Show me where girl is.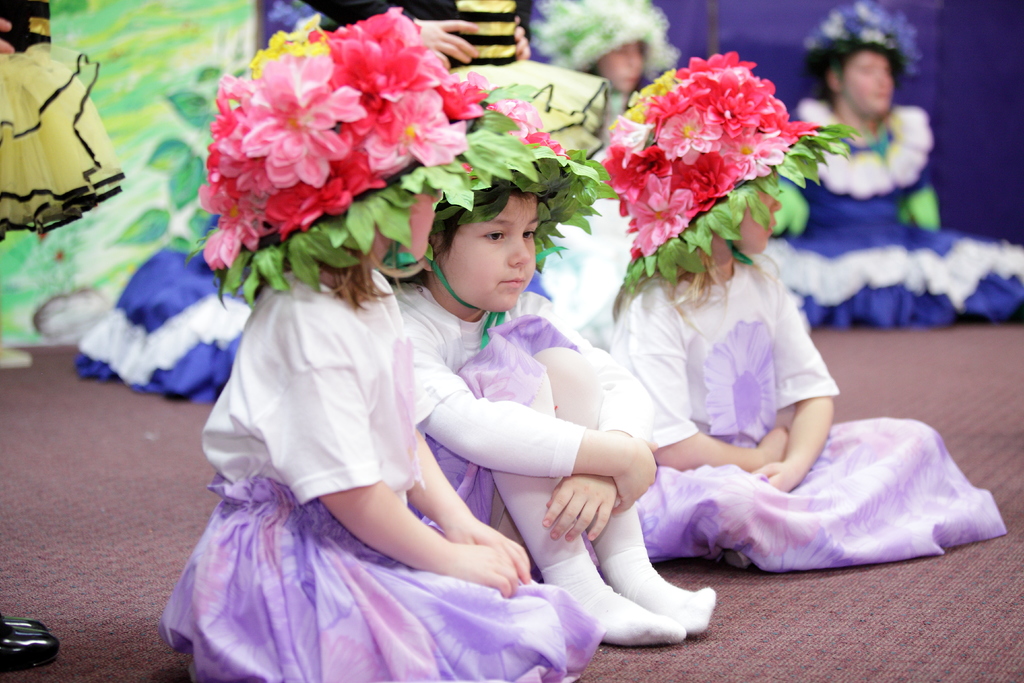
girl is at 600/62/1005/574.
